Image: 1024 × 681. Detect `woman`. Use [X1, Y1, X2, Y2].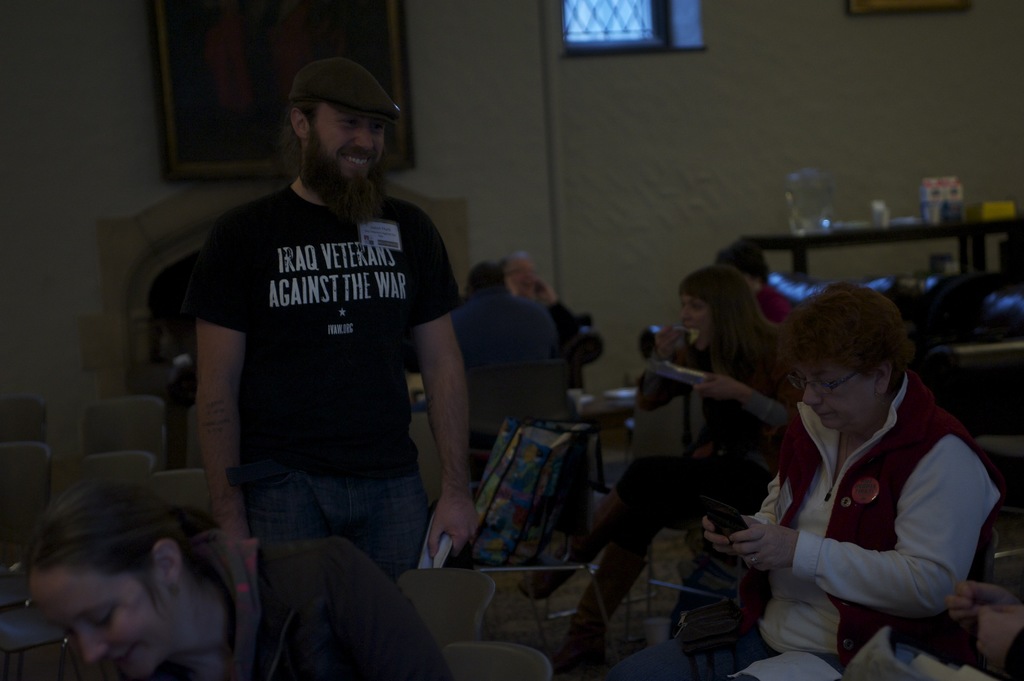
[13, 490, 451, 680].
